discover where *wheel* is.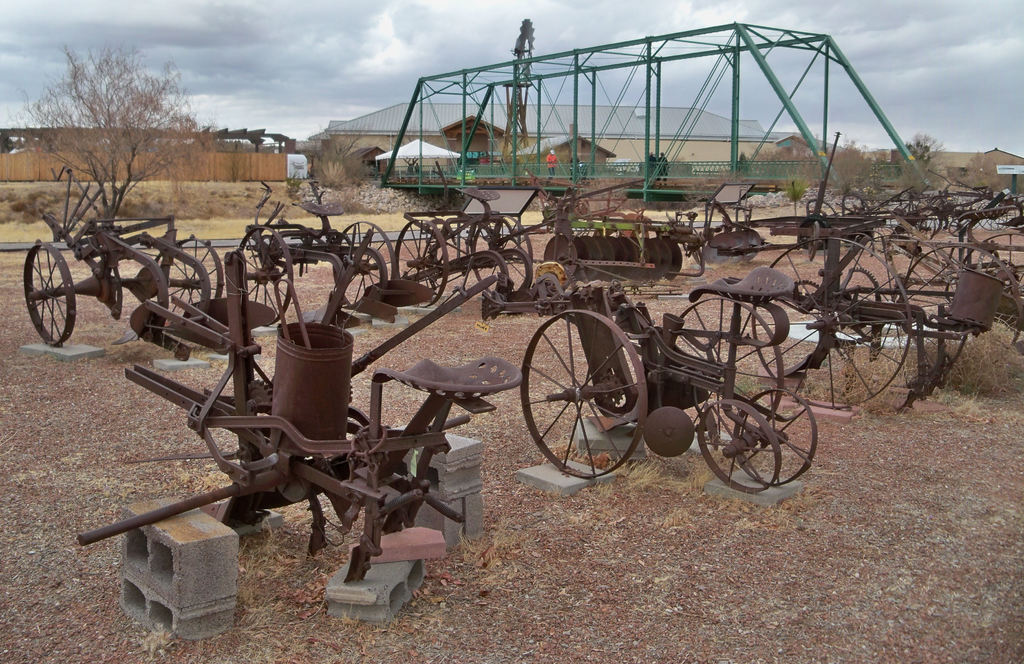
Discovered at [left=963, top=230, right=1023, bottom=323].
